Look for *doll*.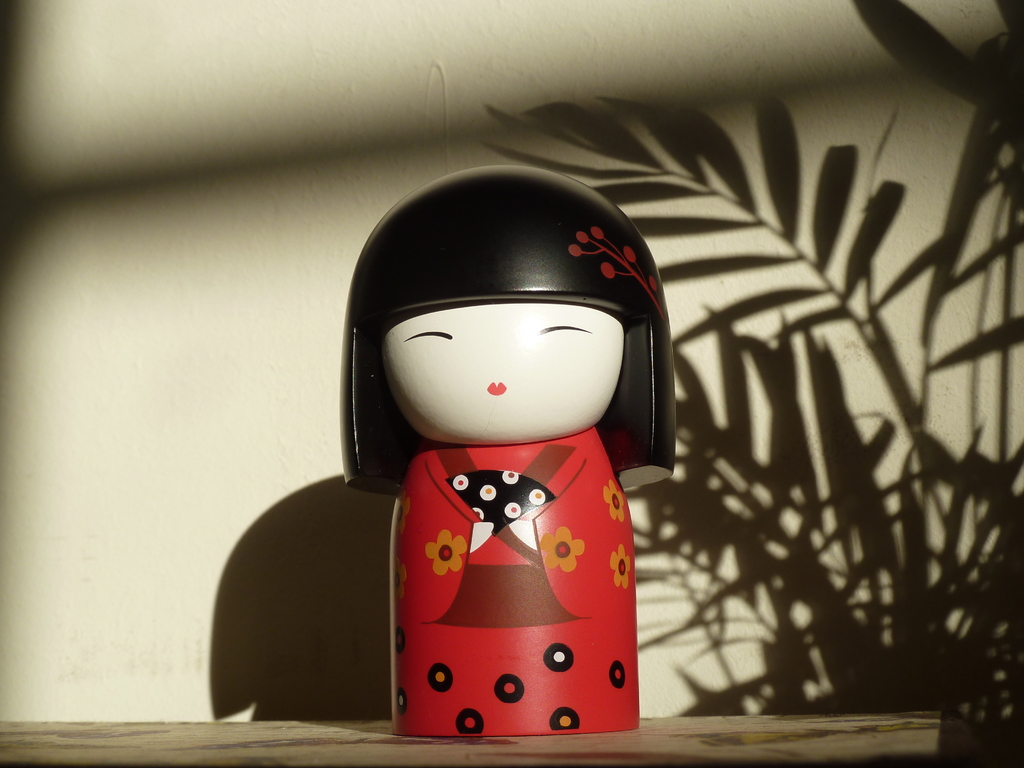
Found: [left=336, top=163, right=675, bottom=731].
